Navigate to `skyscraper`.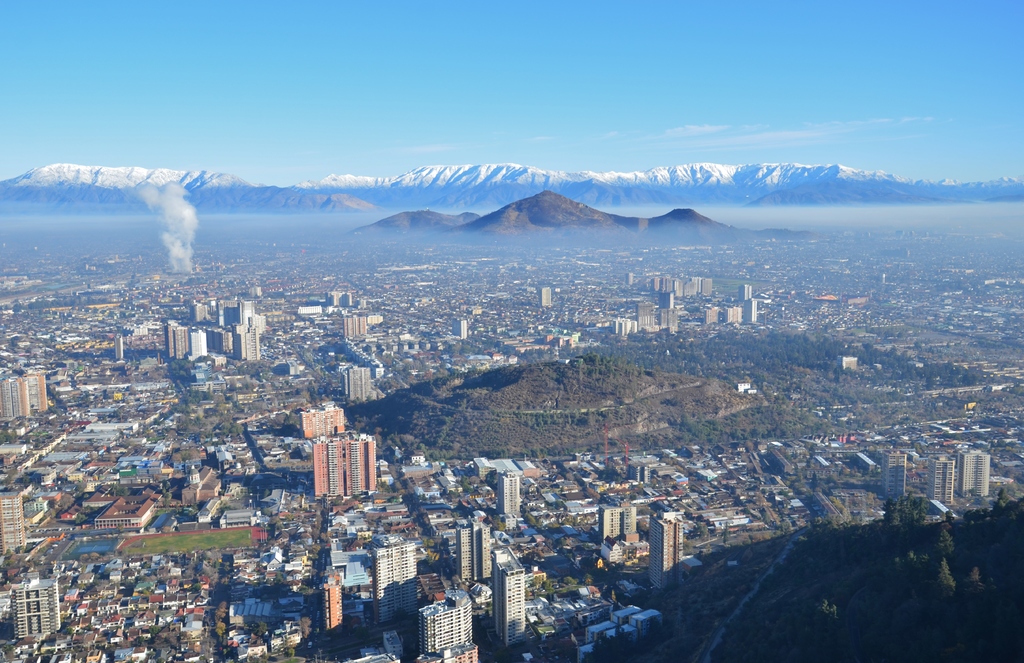
Navigation target: [293,410,369,512].
